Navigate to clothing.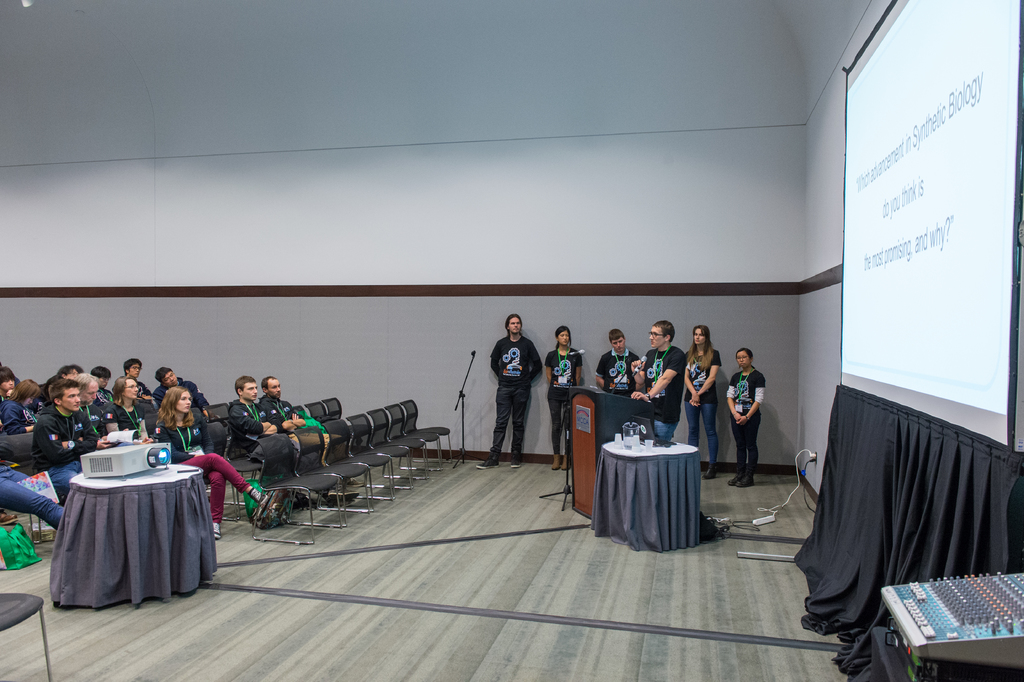
Navigation target: (x1=686, y1=348, x2=723, y2=464).
